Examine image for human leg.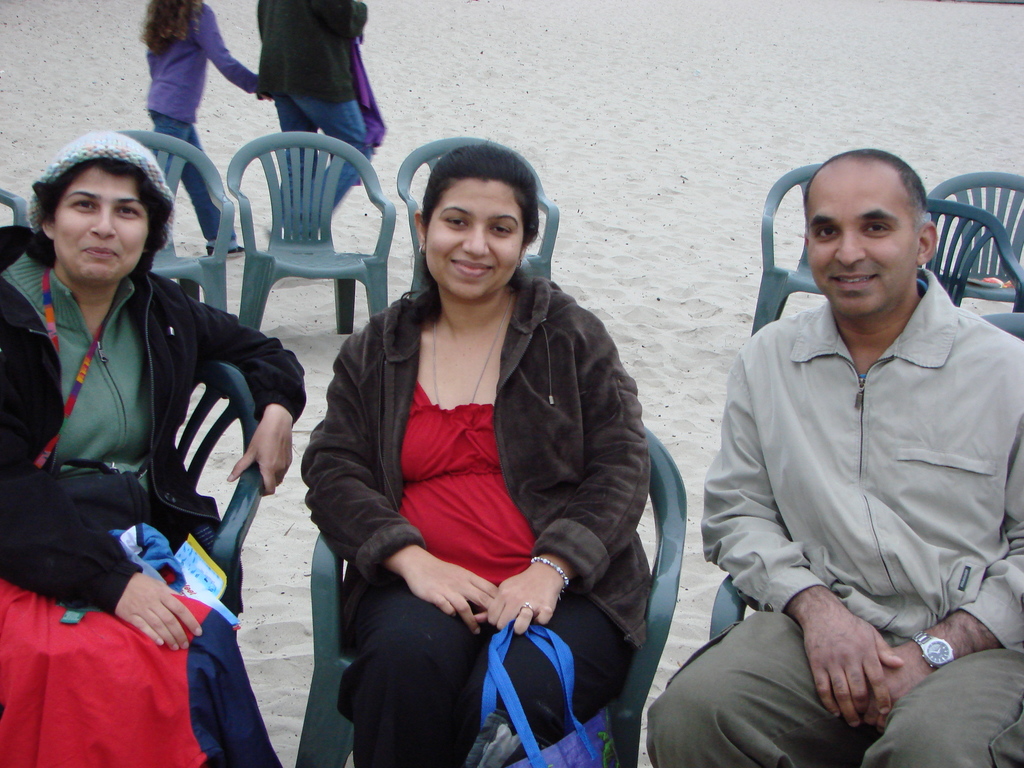
Examination result: {"left": 857, "top": 647, "right": 1016, "bottom": 766}.
